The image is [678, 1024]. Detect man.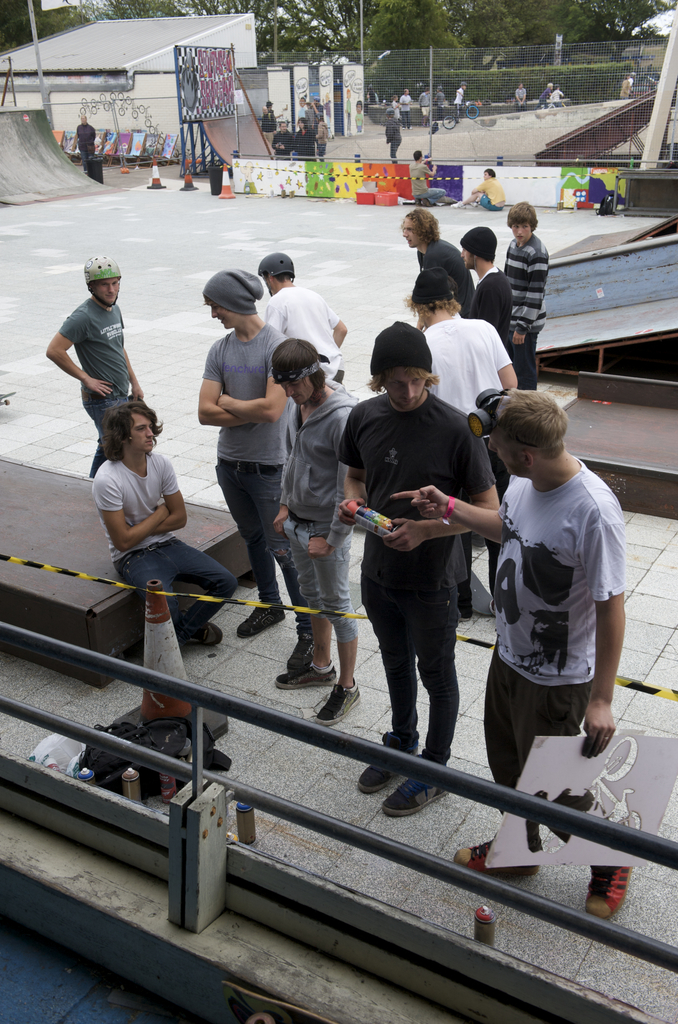
Detection: box=[454, 83, 465, 118].
